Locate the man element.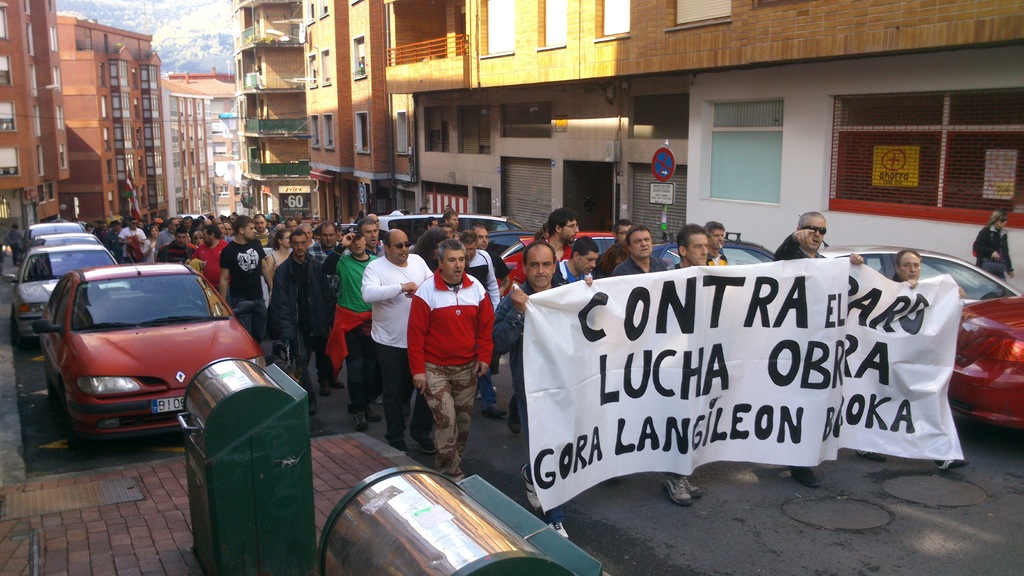
Element bbox: detection(496, 242, 567, 540).
